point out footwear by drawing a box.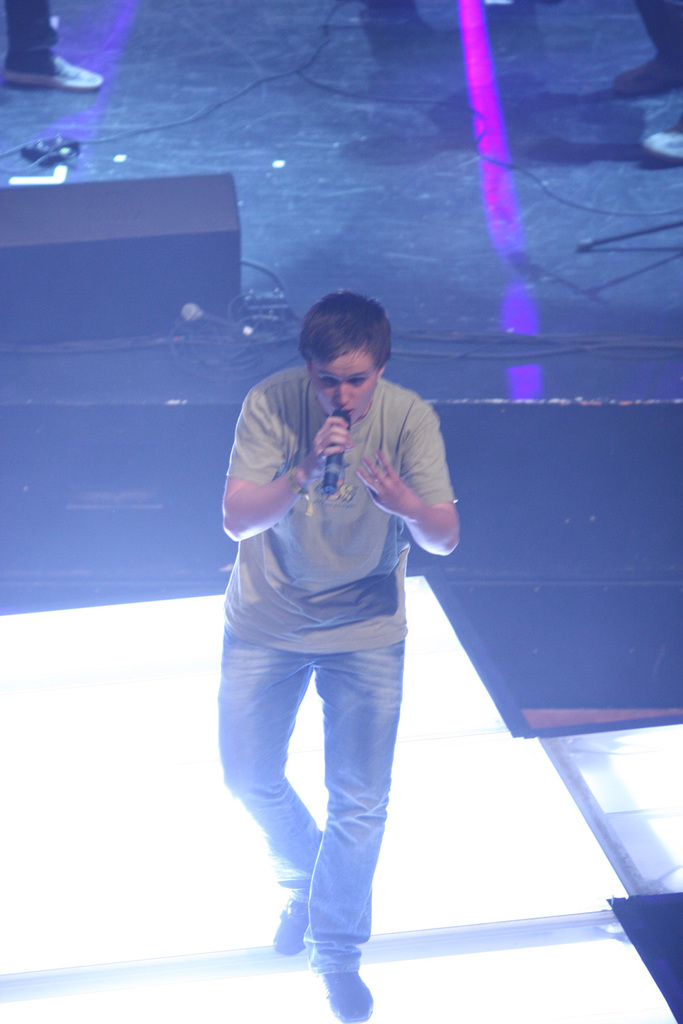
267:895:308:958.
